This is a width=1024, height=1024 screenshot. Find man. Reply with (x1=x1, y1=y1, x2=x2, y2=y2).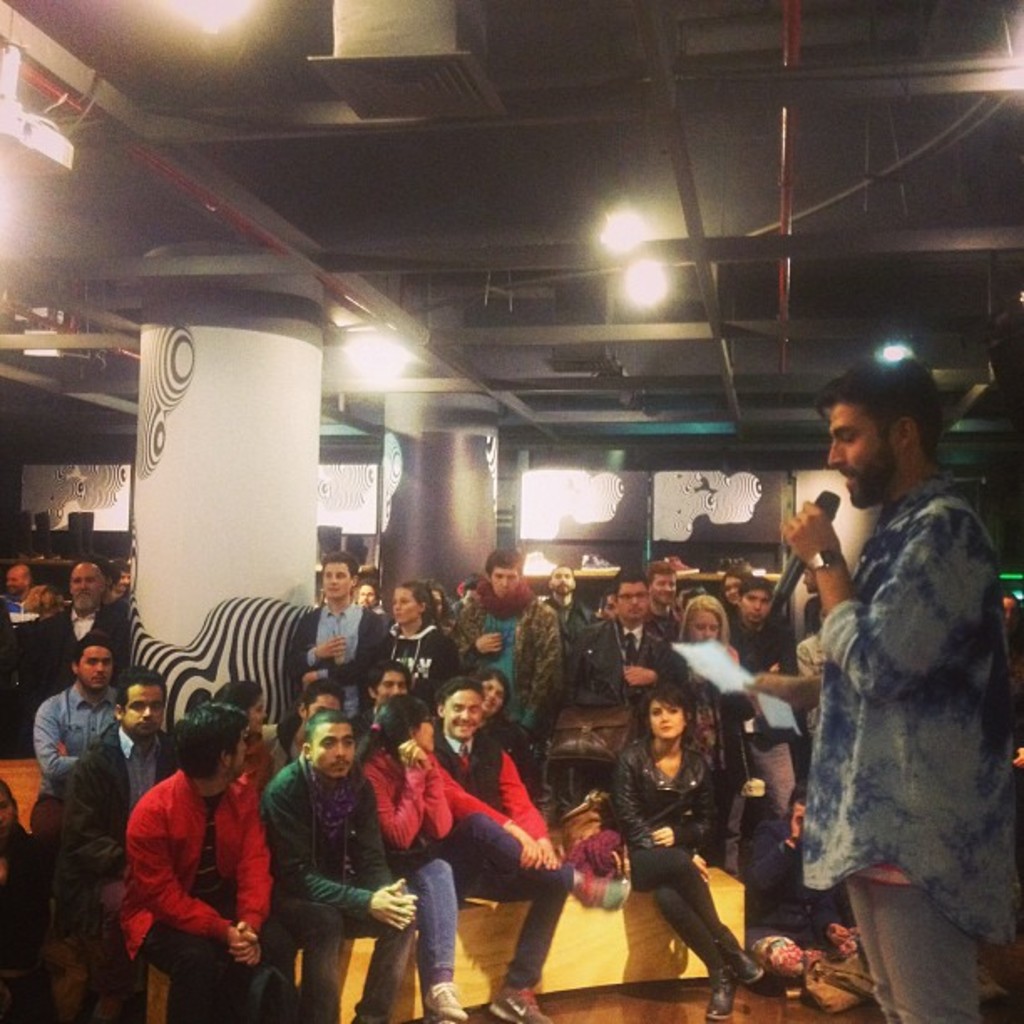
(x1=278, y1=552, x2=392, y2=741).
